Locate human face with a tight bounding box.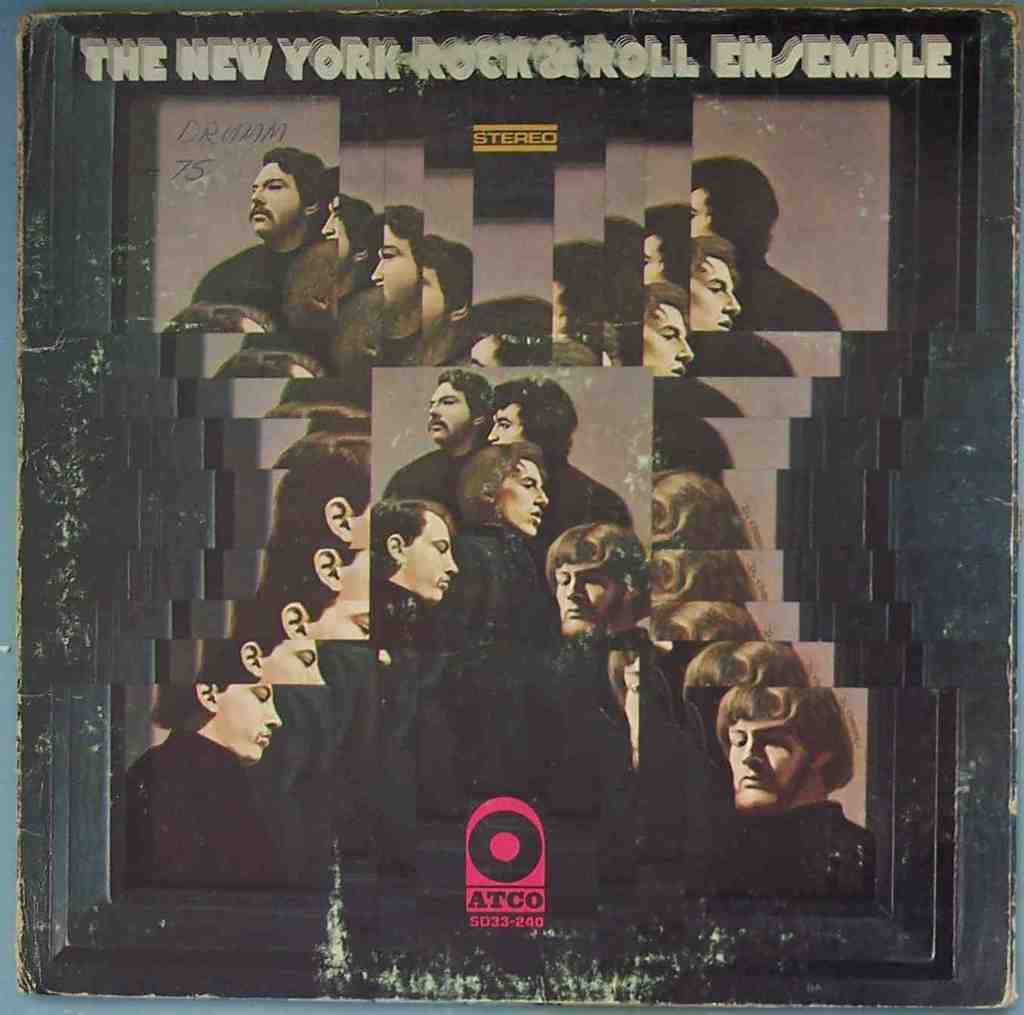
region(502, 459, 554, 539).
